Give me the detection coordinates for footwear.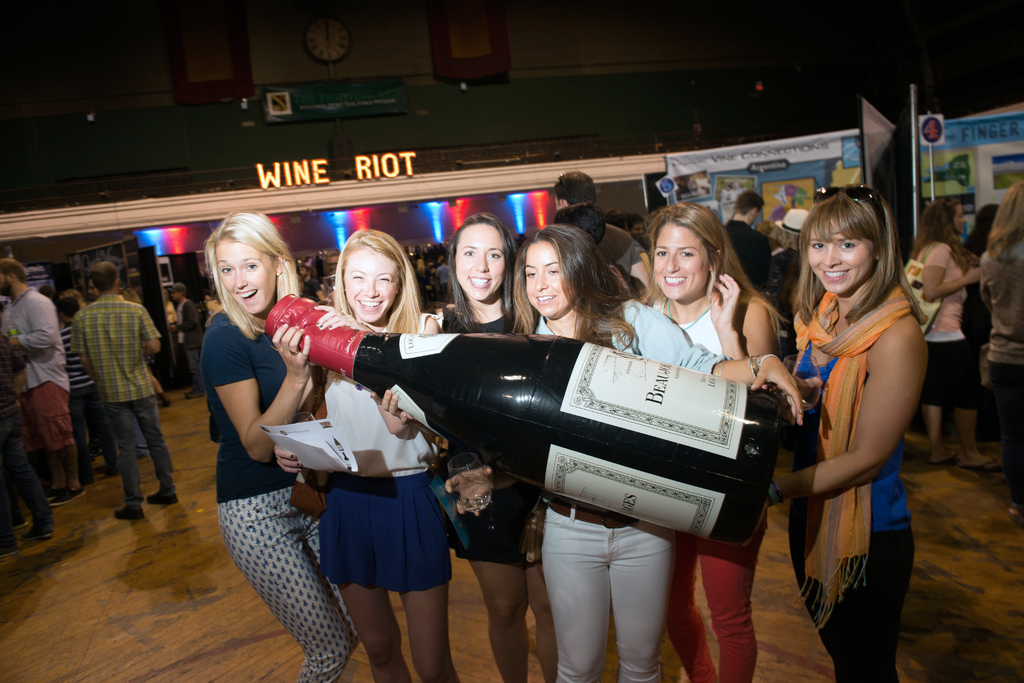
925, 449, 966, 467.
